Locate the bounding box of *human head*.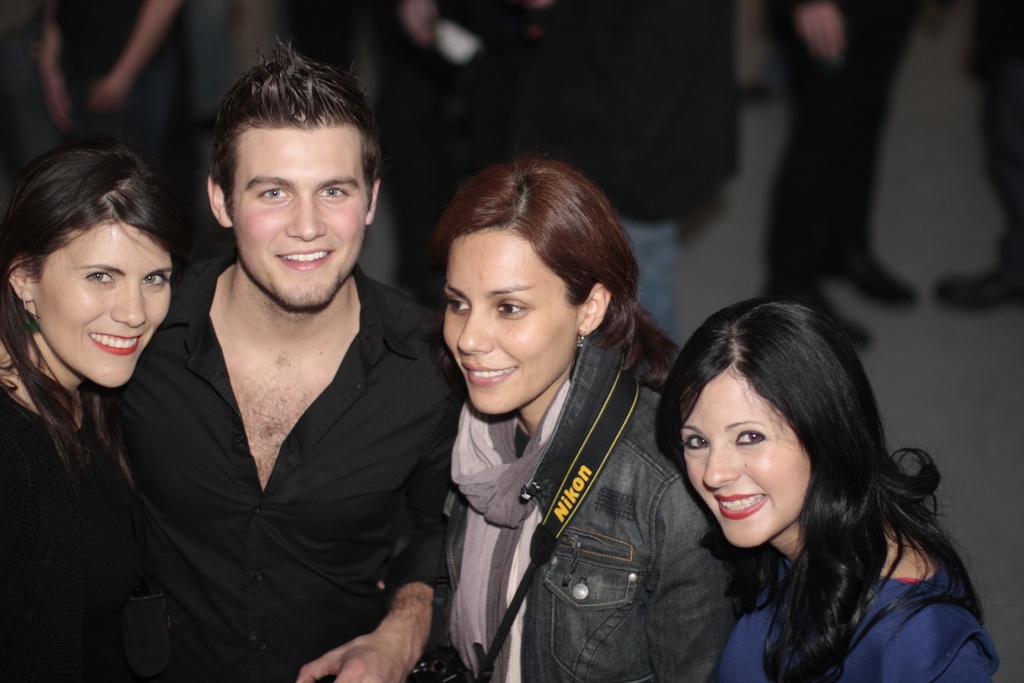
Bounding box: (x1=207, y1=58, x2=379, y2=318).
